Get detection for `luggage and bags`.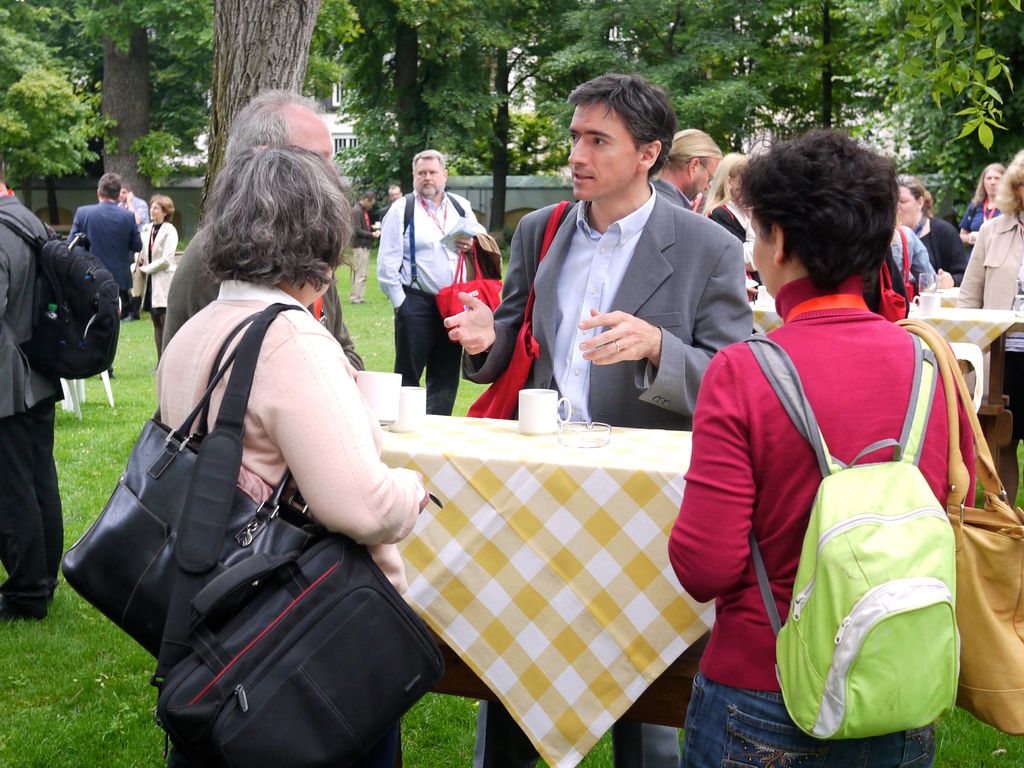
Detection: l=154, t=301, r=440, b=767.
